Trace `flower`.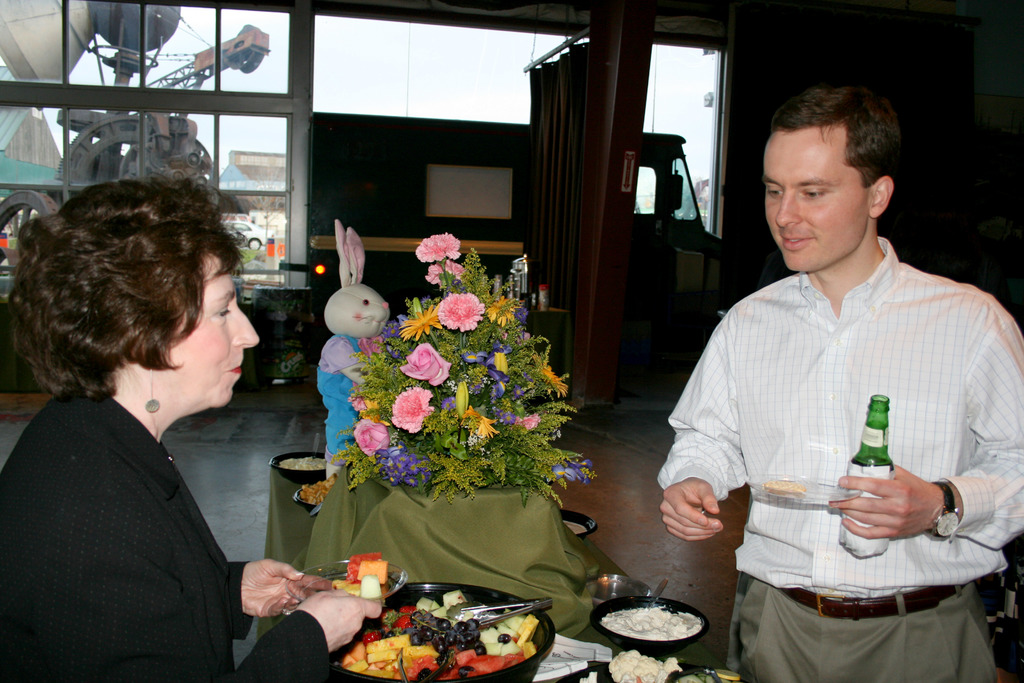
Traced to 412, 231, 463, 288.
